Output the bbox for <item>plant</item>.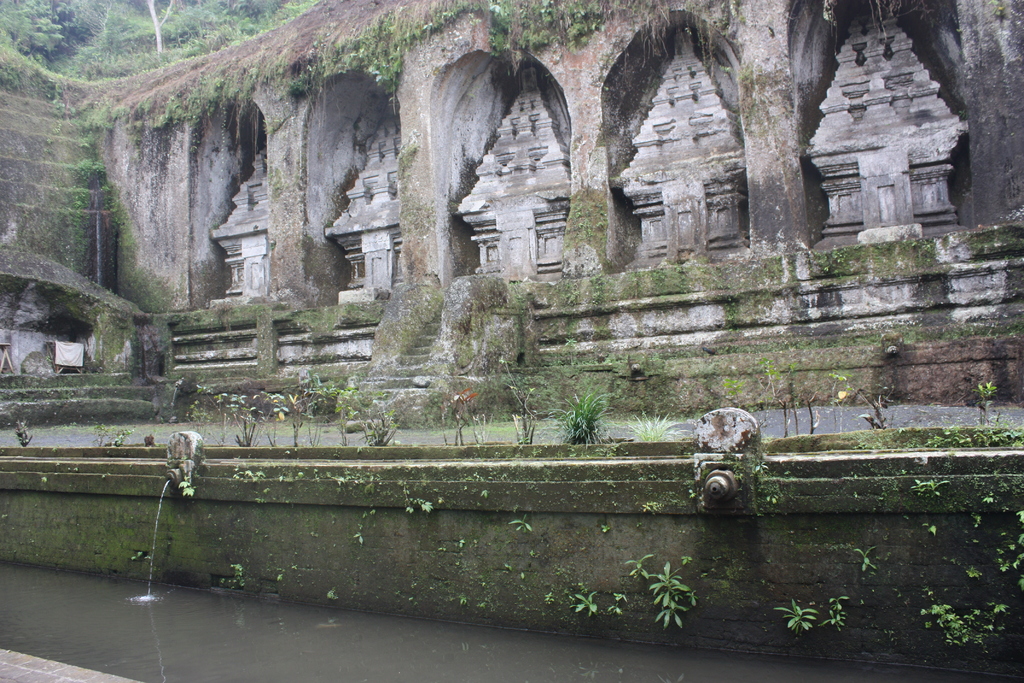
bbox(544, 390, 615, 446).
